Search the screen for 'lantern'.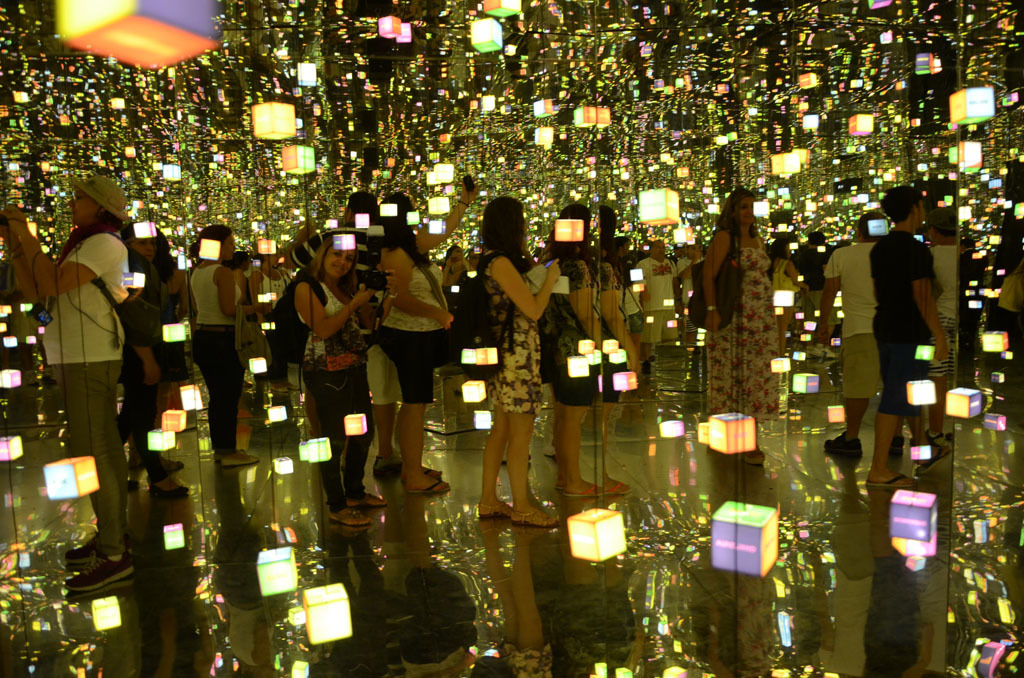
Found at box(662, 420, 683, 435).
